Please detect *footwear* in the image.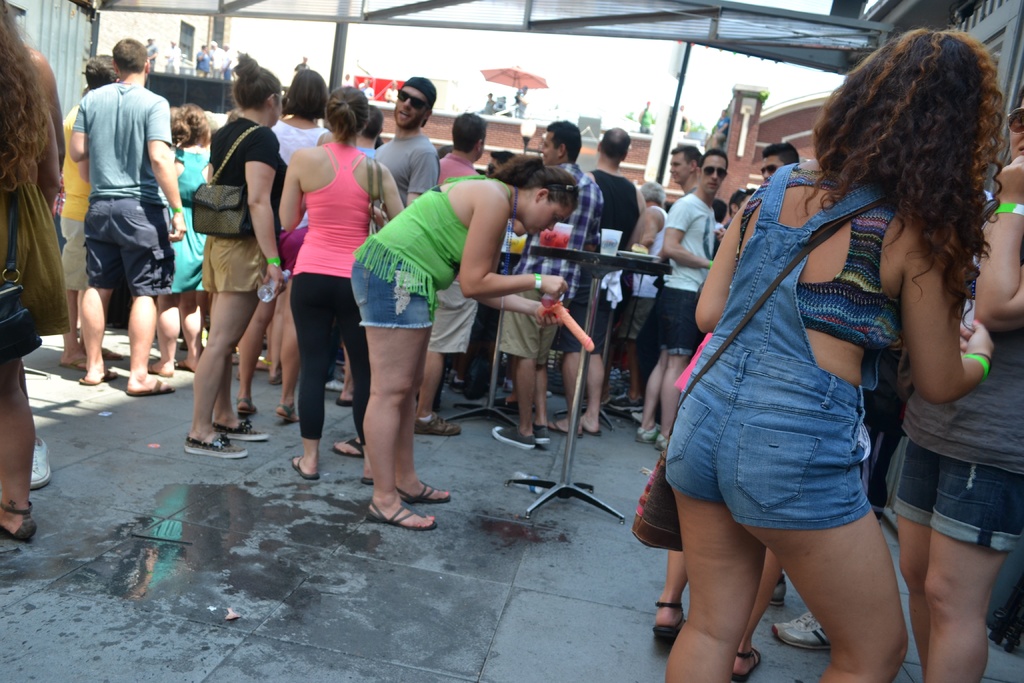
(left=31, top=436, right=48, bottom=488).
